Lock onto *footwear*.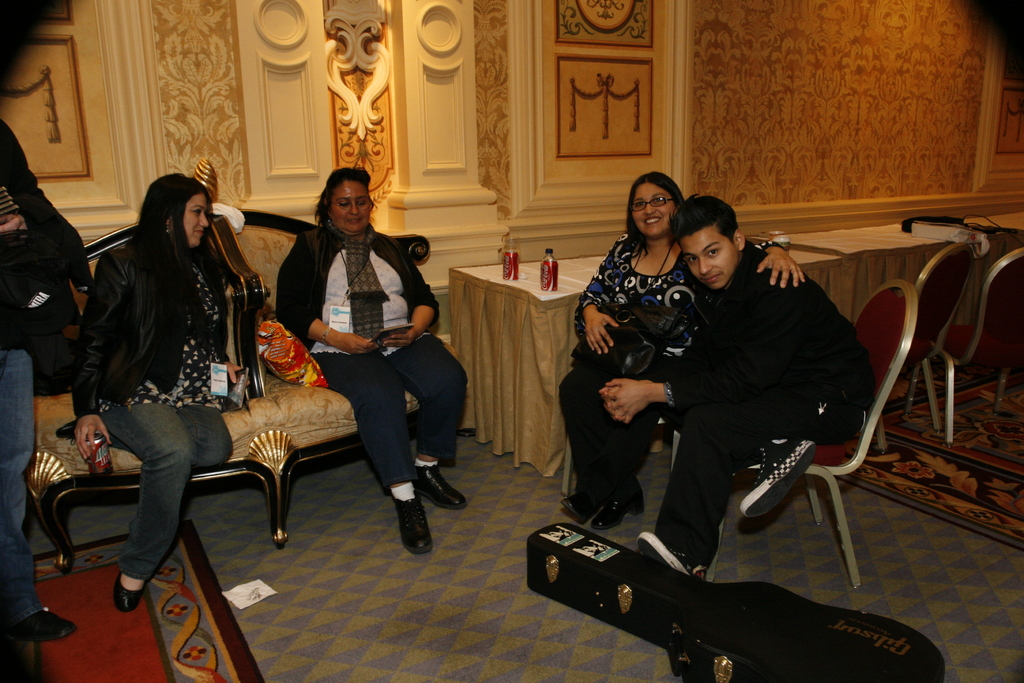
Locked: [x1=740, y1=440, x2=817, y2=521].
